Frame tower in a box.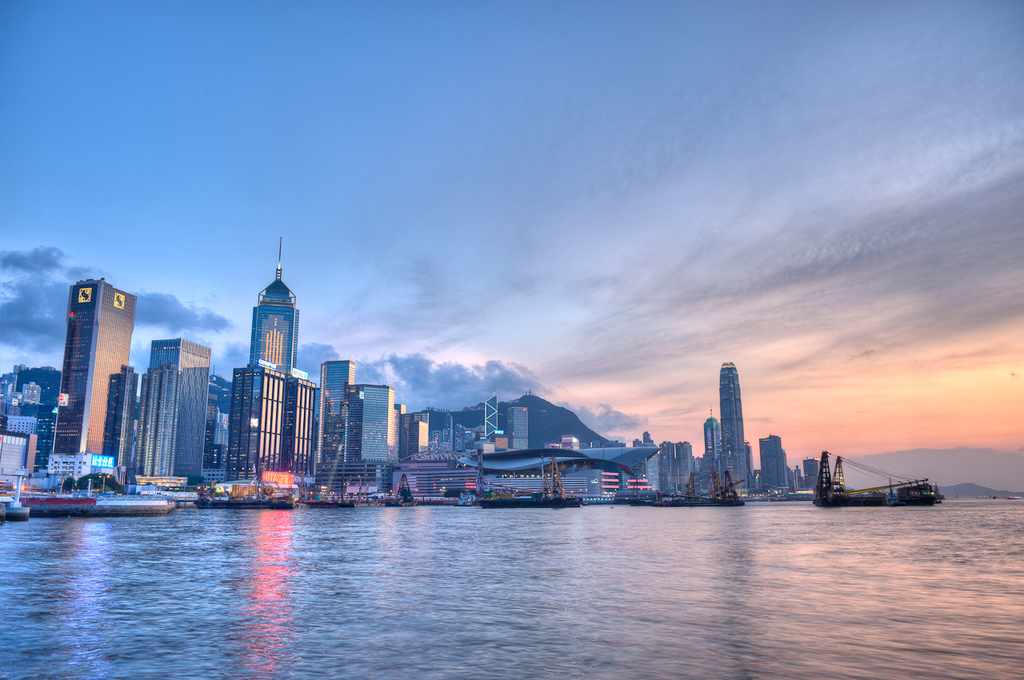
select_region(225, 360, 313, 480).
